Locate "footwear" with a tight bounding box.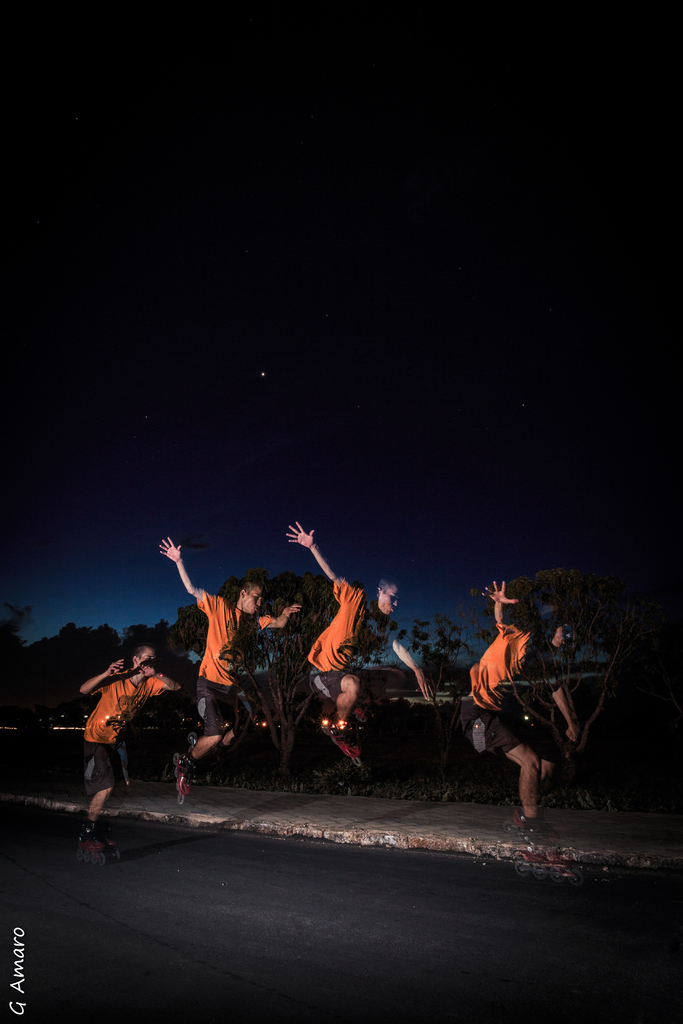
select_region(187, 727, 205, 750).
